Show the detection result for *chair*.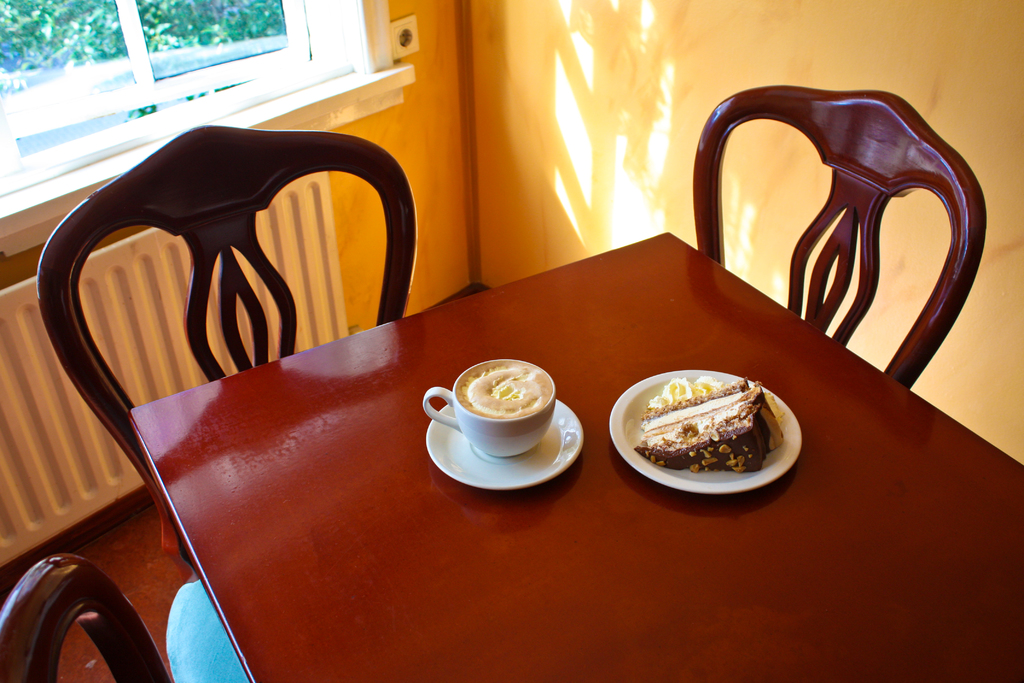
bbox=[0, 553, 172, 682].
